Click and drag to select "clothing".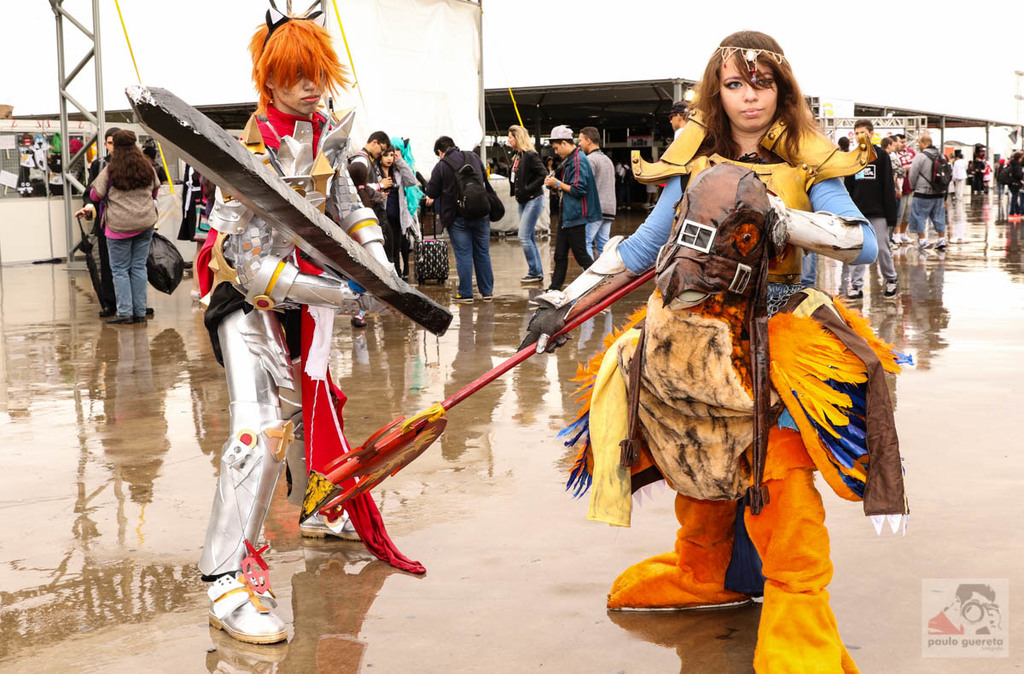
Selection: (x1=375, y1=166, x2=415, y2=271).
